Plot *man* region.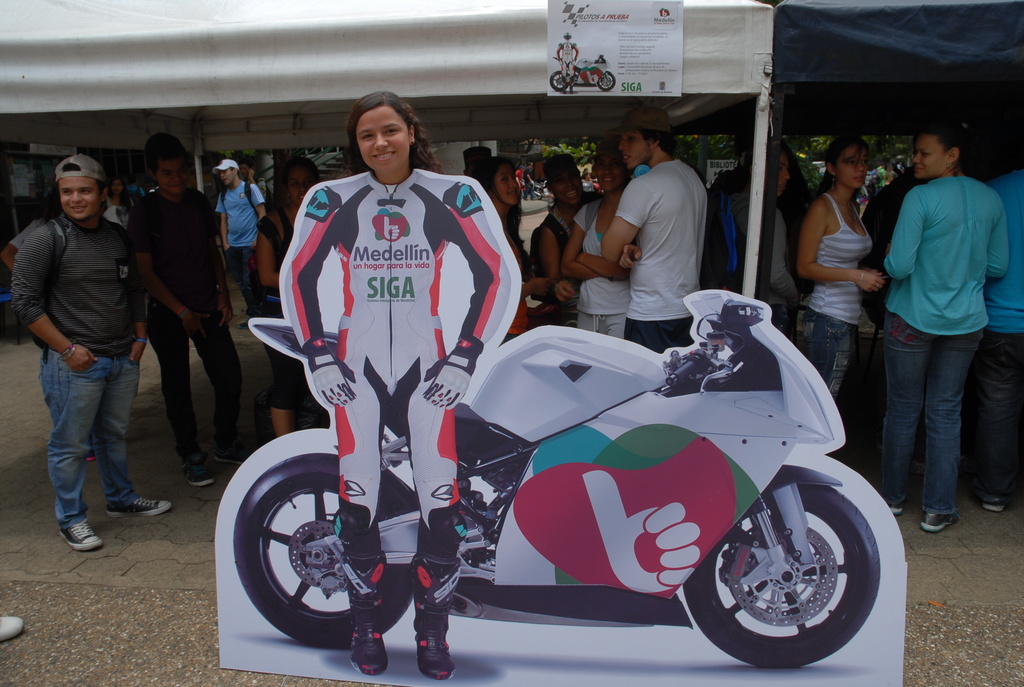
Plotted at rect(861, 110, 1008, 559).
